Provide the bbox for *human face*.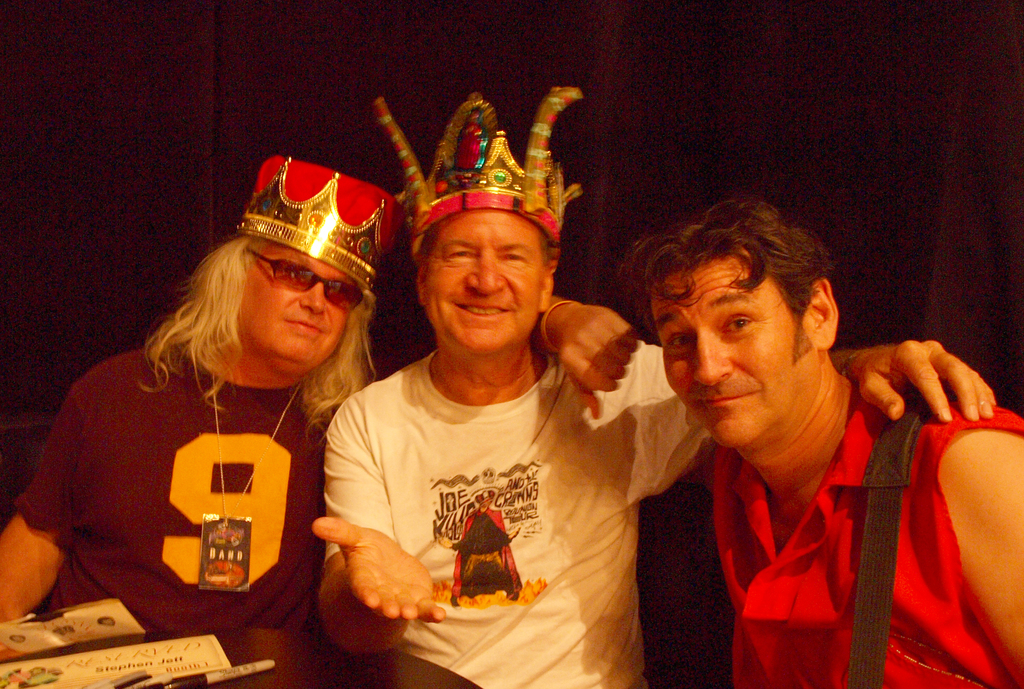
647,257,814,448.
